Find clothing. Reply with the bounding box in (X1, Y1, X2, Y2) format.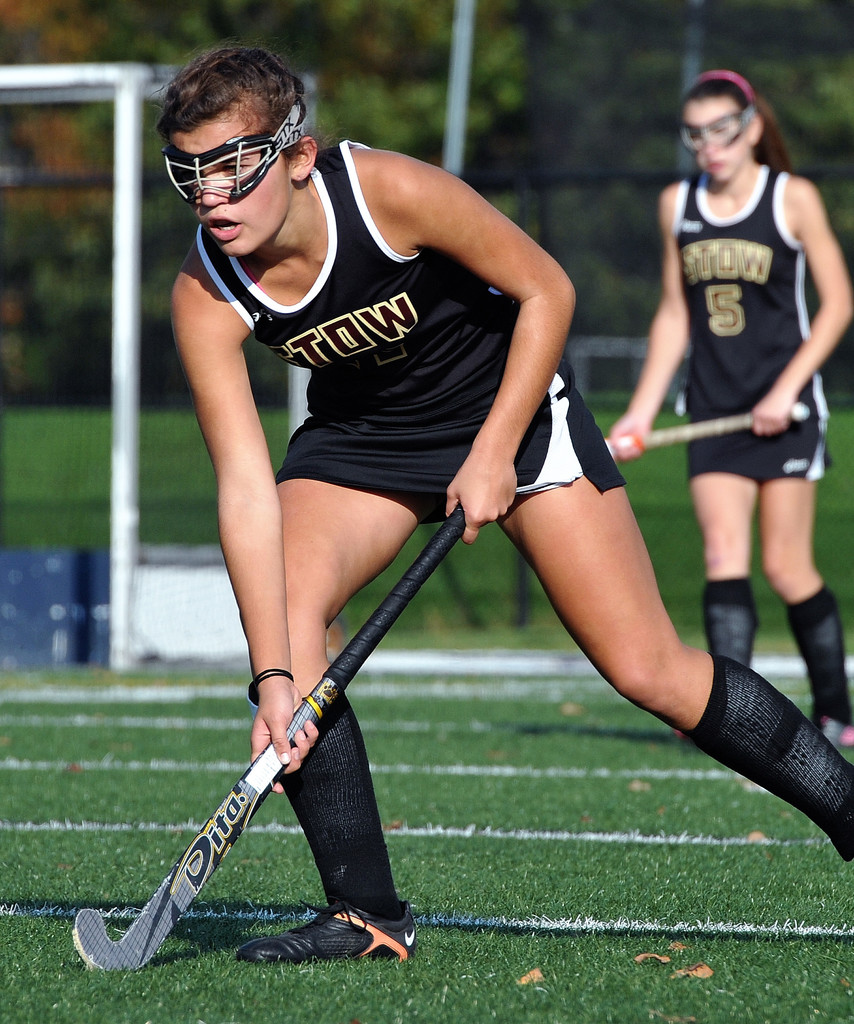
(660, 96, 830, 546).
